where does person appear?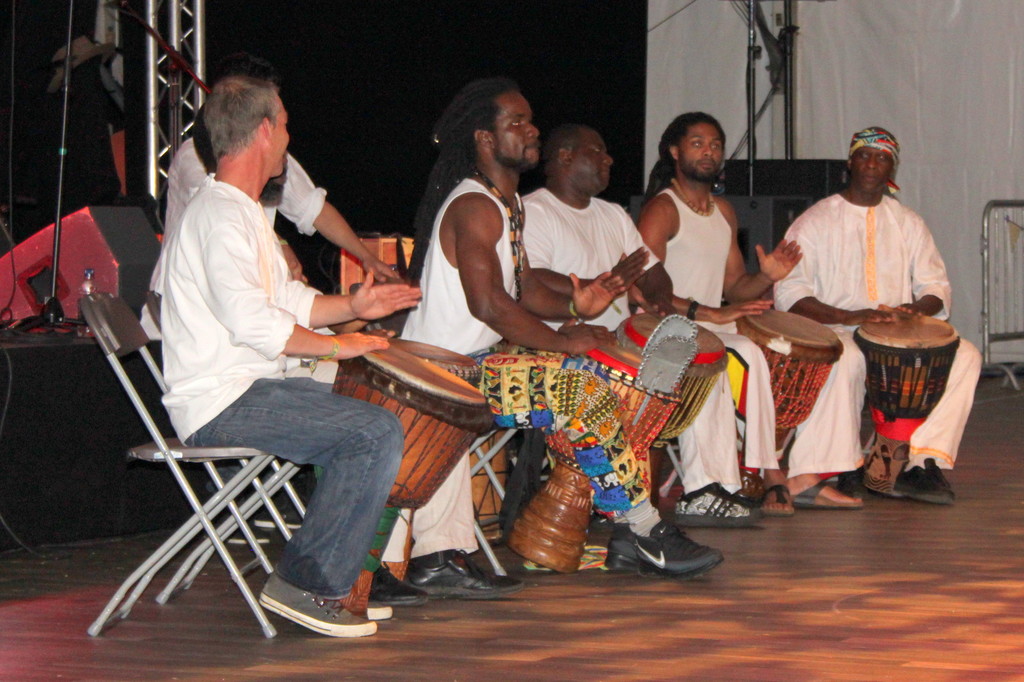
Appears at Rect(637, 110, 863, 521).
